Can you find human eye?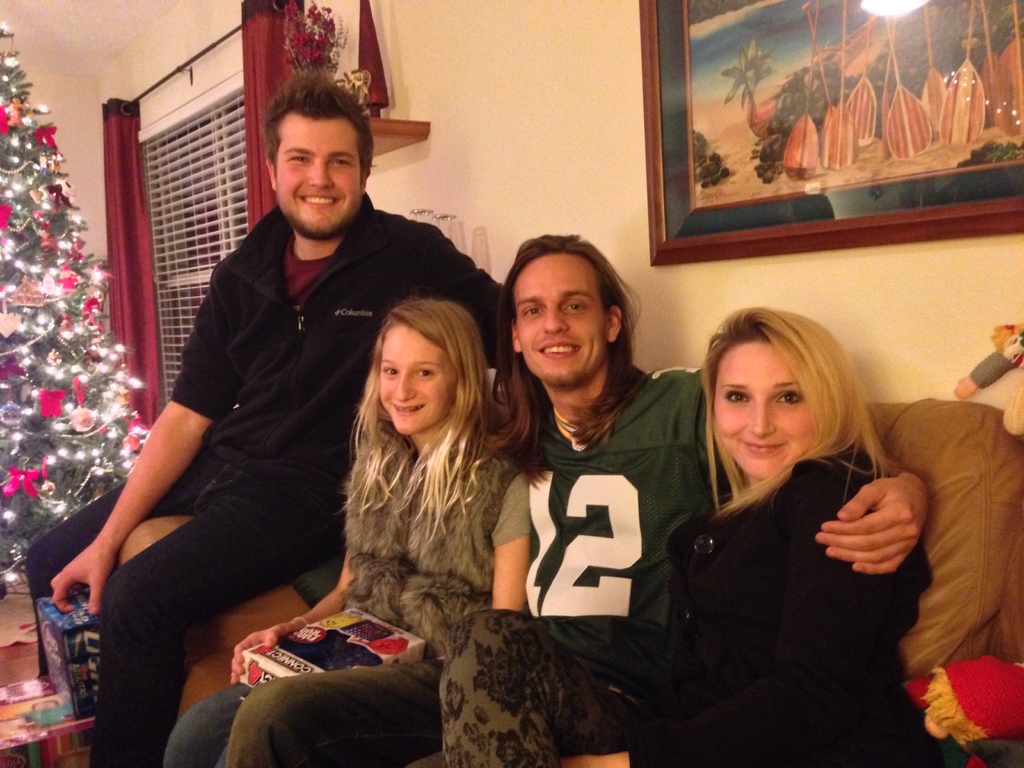
Yes, bounding box: 562:299:587:314.
